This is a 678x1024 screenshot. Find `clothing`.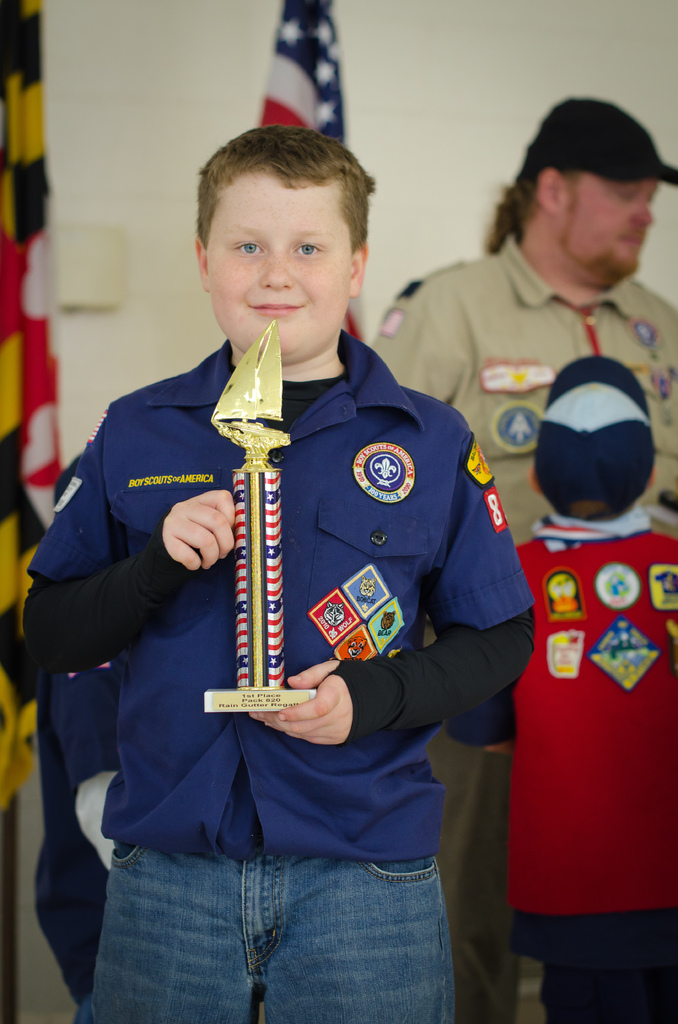
Bounding box: crop(364, 237, 677, 1023).
